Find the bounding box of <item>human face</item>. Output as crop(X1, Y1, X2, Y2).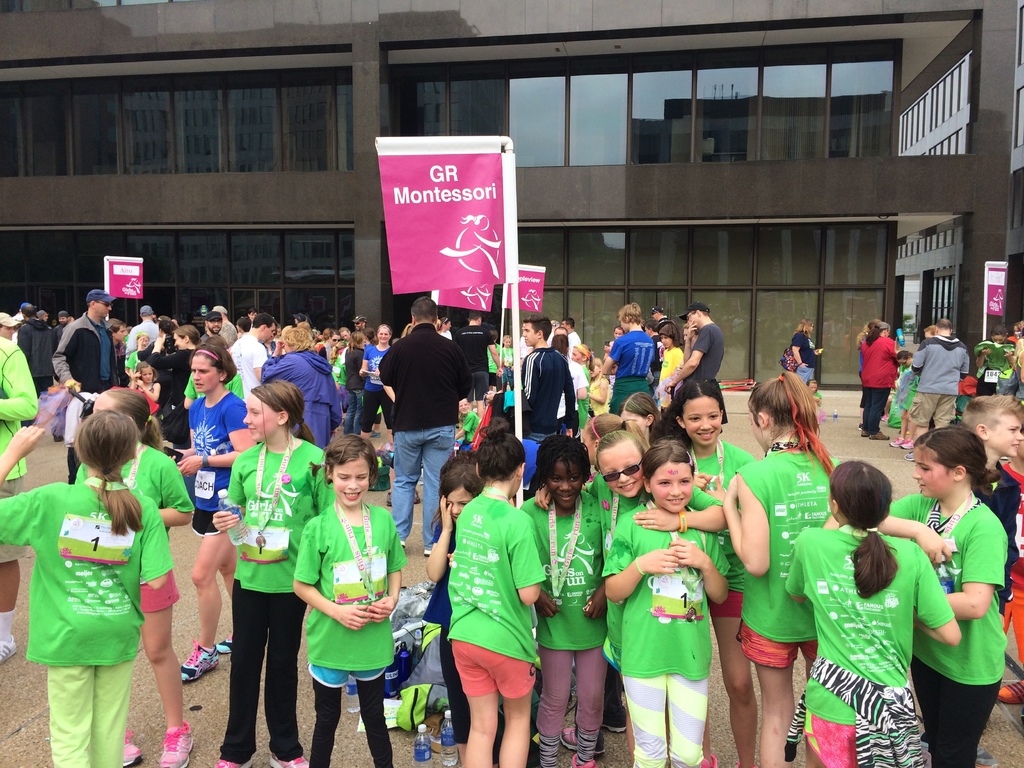
crop(683, 396, 723, 441).
